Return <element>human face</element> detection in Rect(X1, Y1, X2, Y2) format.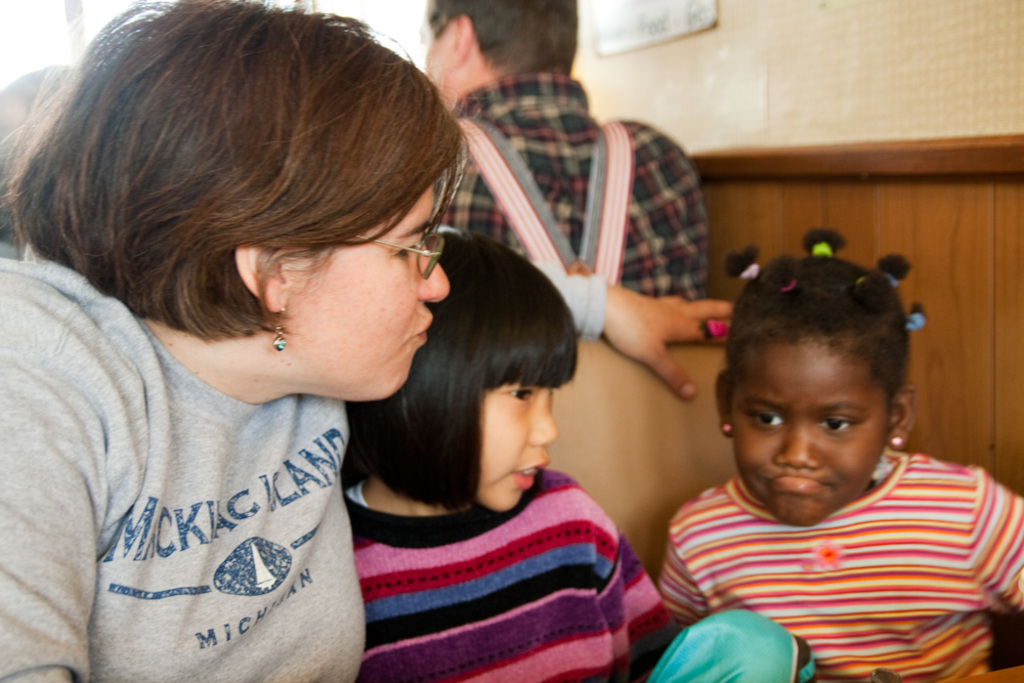
Rect(736, 347, 889, 527).
